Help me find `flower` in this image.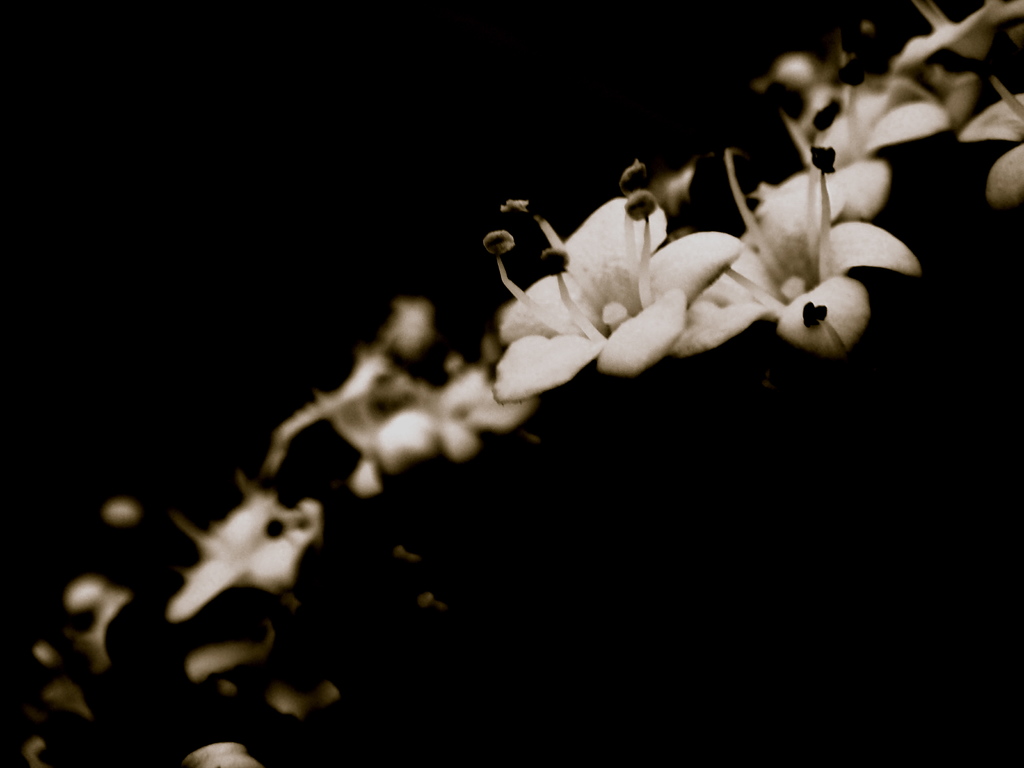
Found it: box(669, 134, 900, 367).
